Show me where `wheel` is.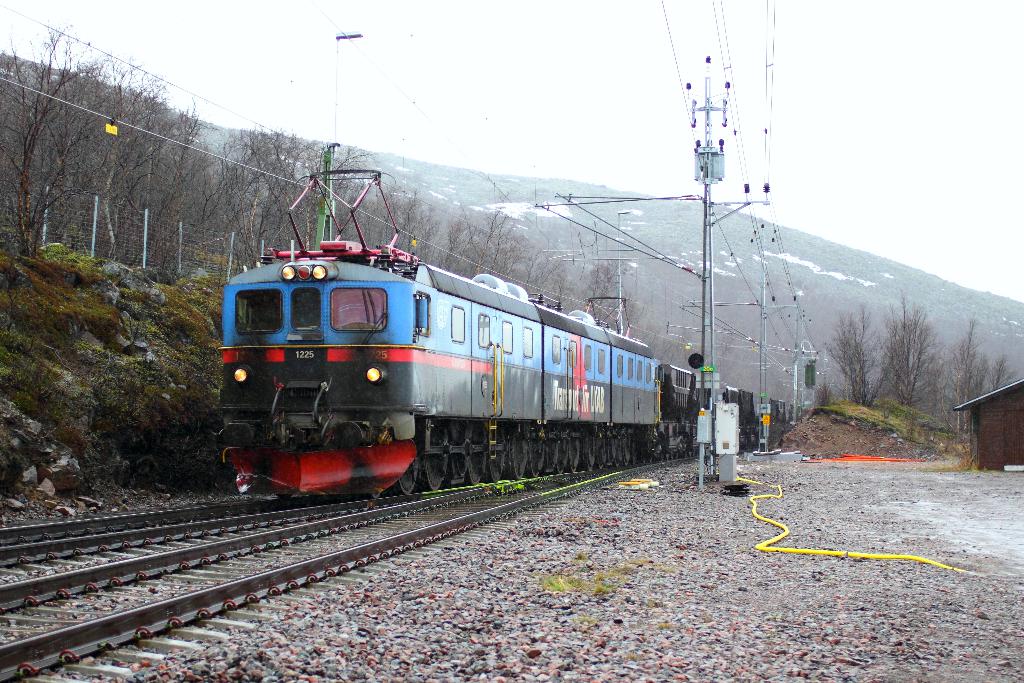
`wheel` is at (464,453,489,487).
